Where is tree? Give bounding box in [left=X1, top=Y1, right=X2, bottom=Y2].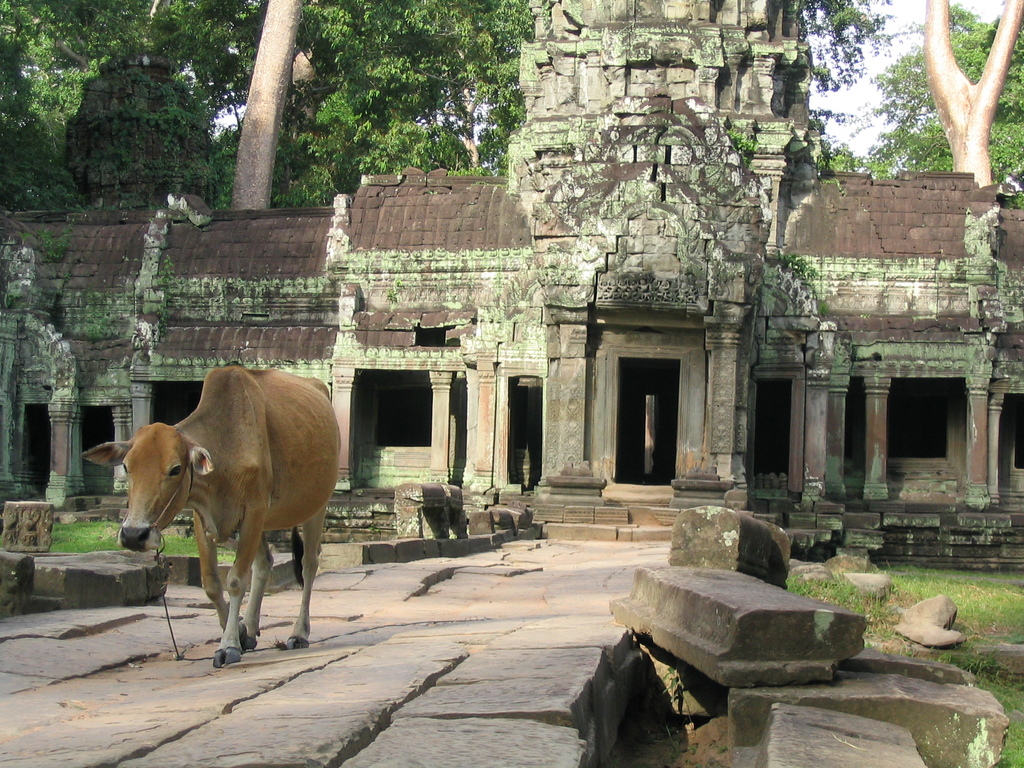
[left=808, top=0, right=903, bottom=149].
